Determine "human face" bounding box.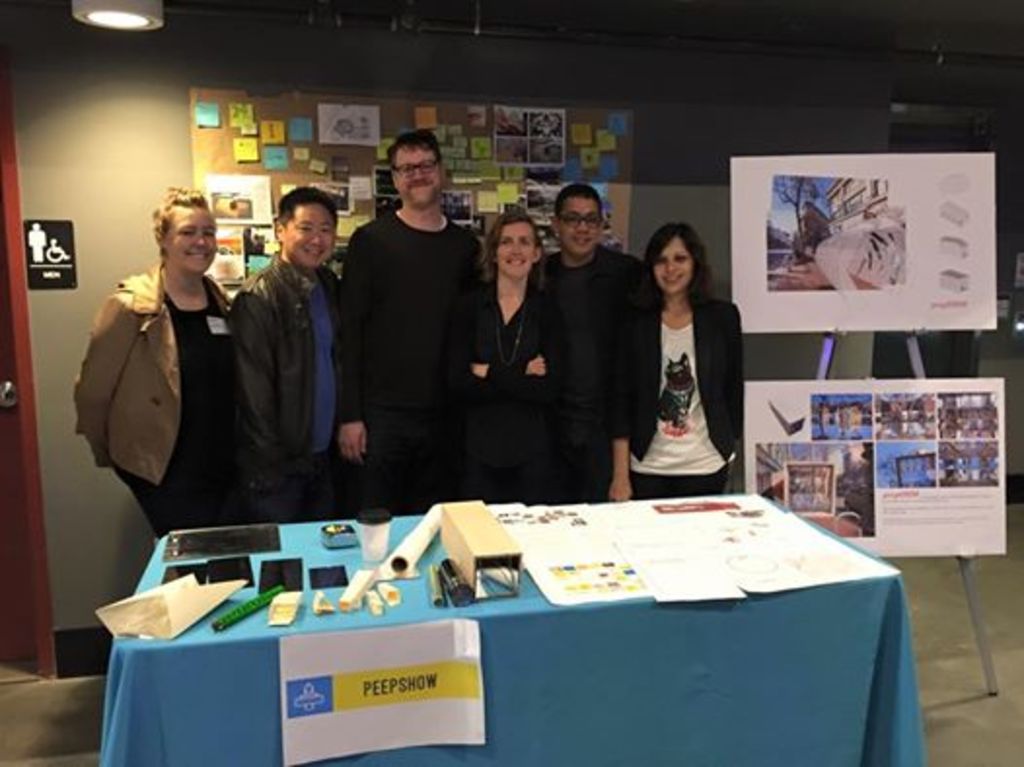
Determined: box=[284, 201, 339, 267].
